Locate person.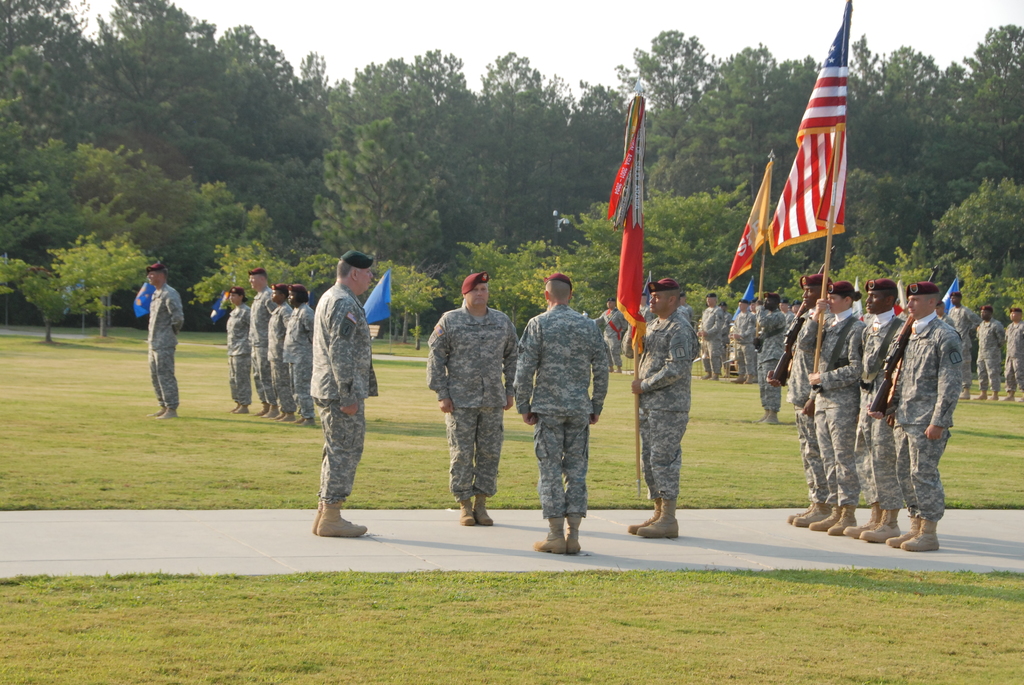
Bounding box: <bbox>248, 265, 280, 418</bbox>.
